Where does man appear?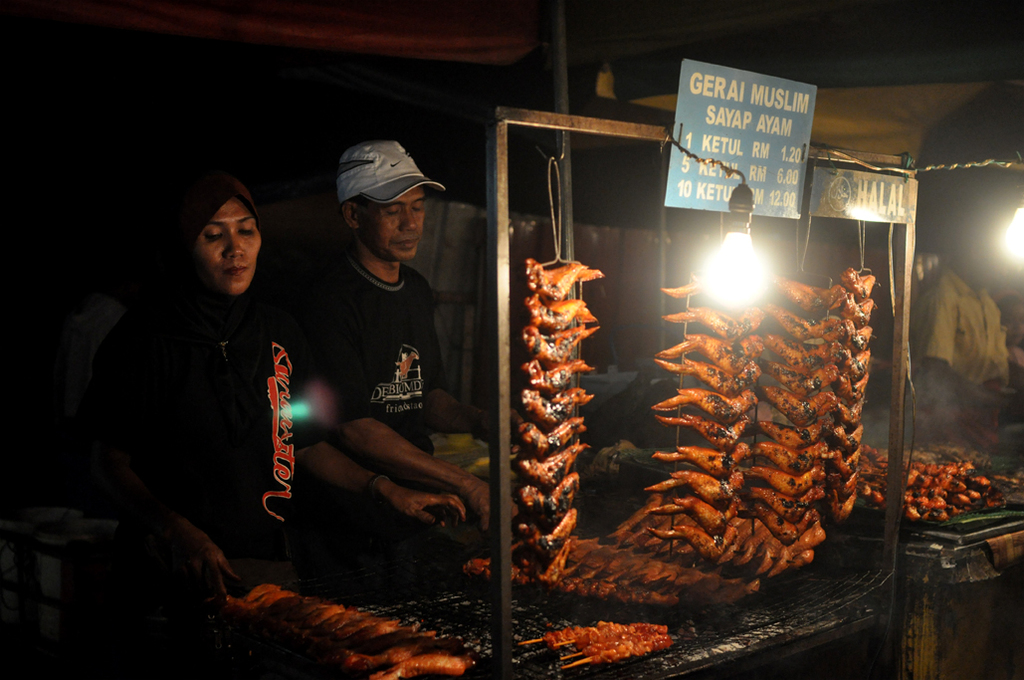
Appears at detection(291, 136, 516, 533).
